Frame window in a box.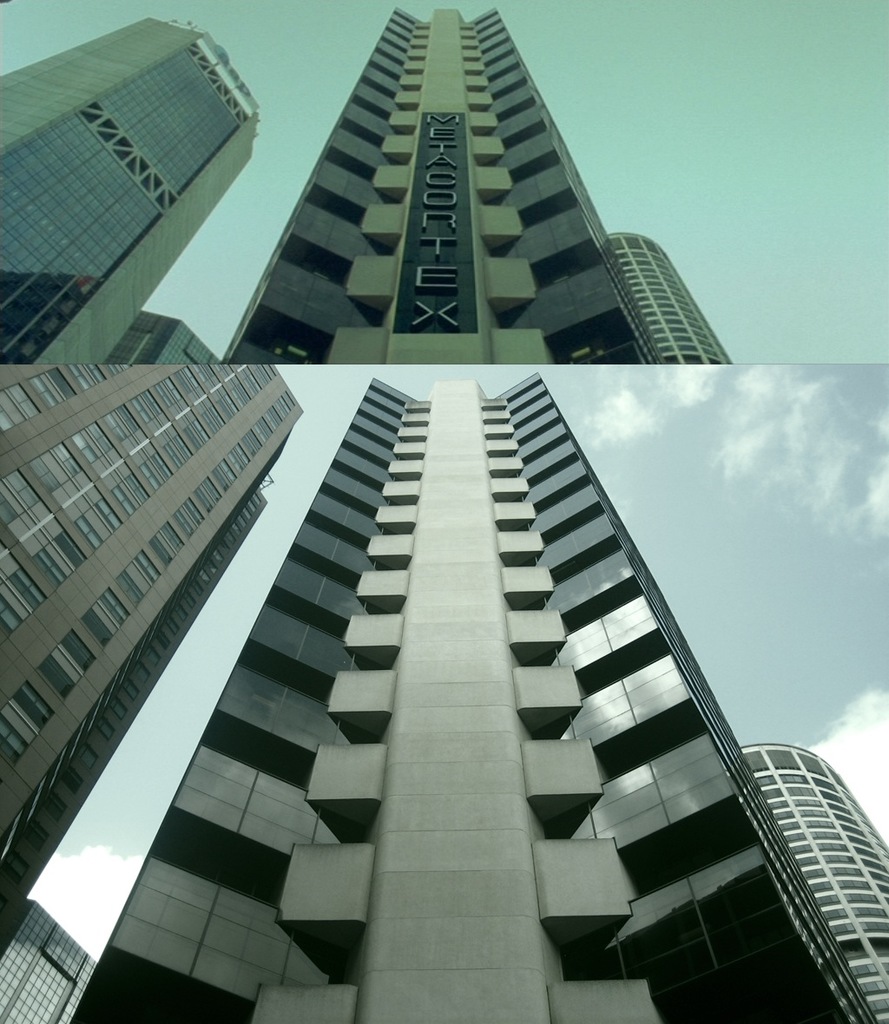
BBox(621, 267, 635, 274).
